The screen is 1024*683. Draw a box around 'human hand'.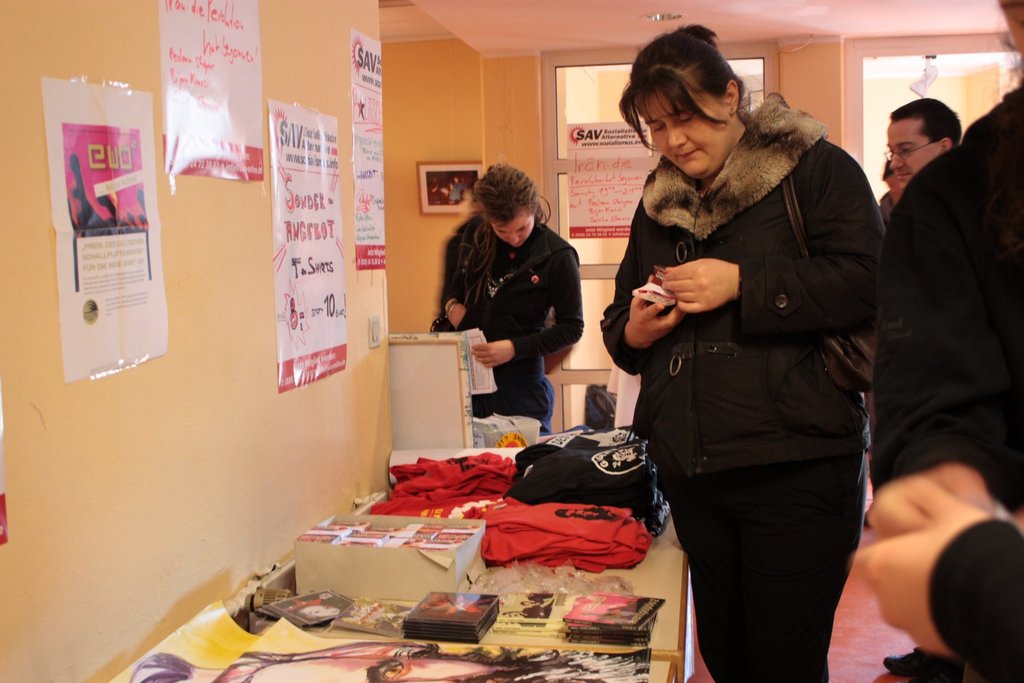
(629, 275, 682, 344).
